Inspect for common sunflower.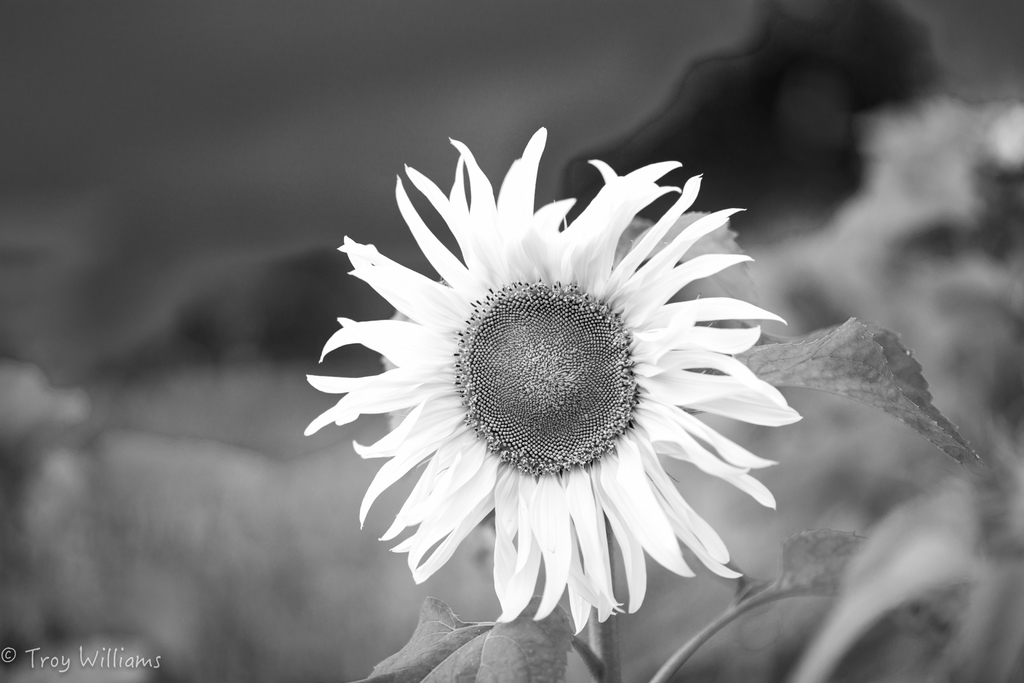
Inspection: Rect(309, 116, 794, 627).
